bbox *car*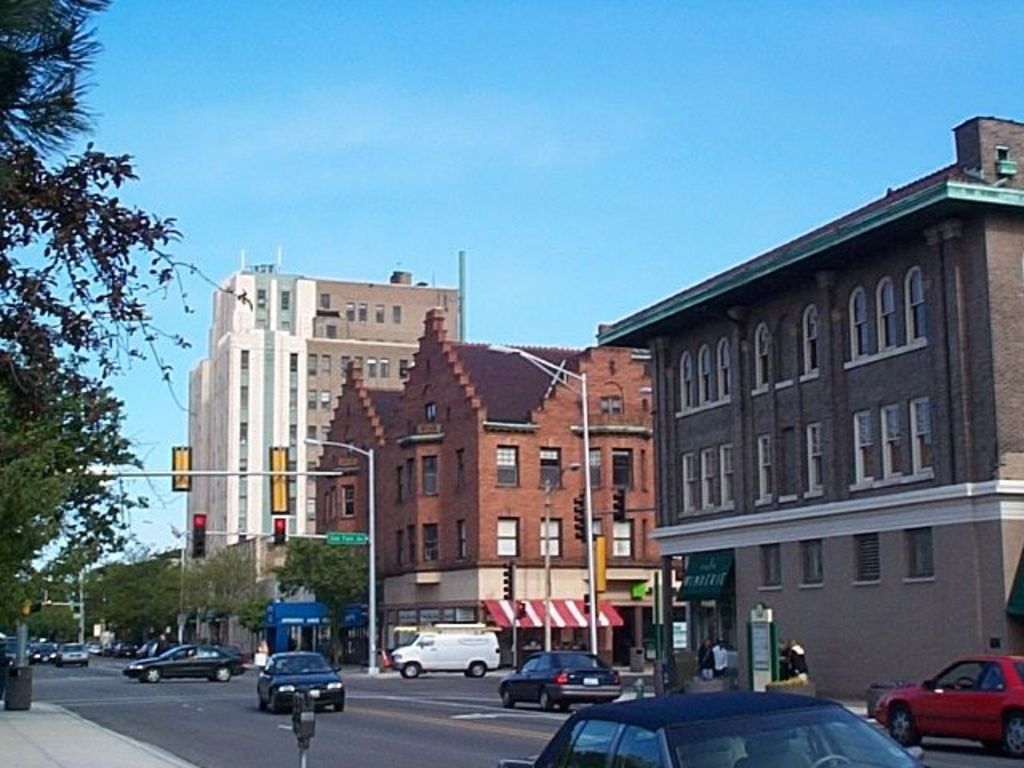
x1=872, y1=651, x2=1022, y2=760
